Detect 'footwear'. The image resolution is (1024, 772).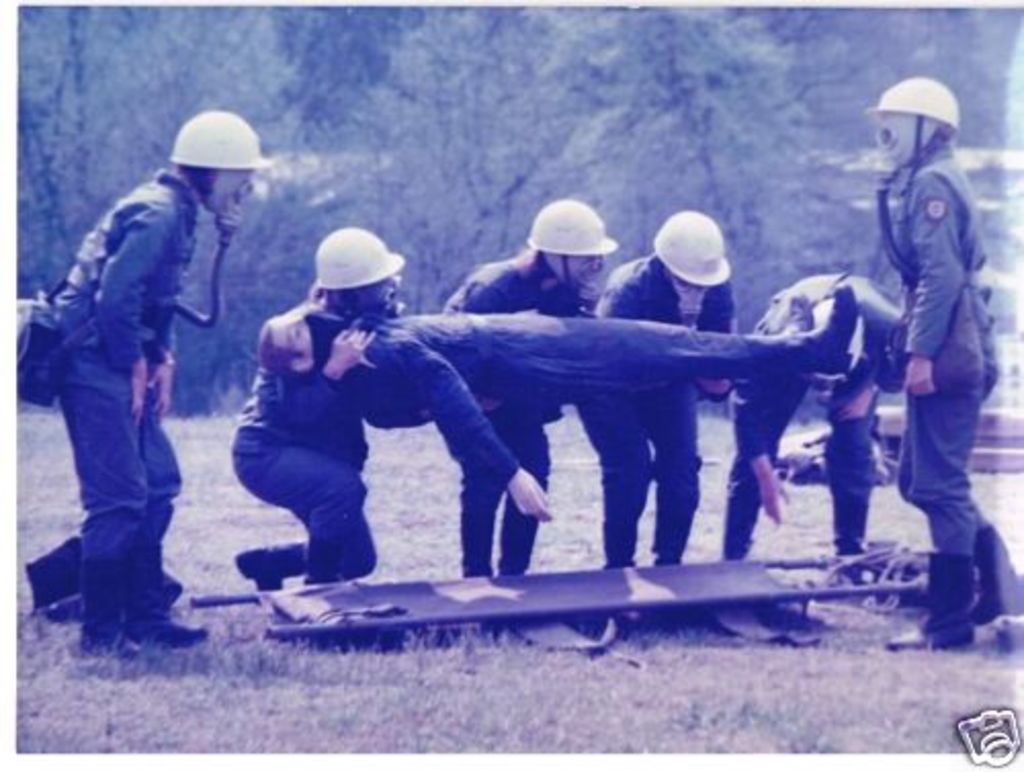
BBox(463, 512, 489, 577).
